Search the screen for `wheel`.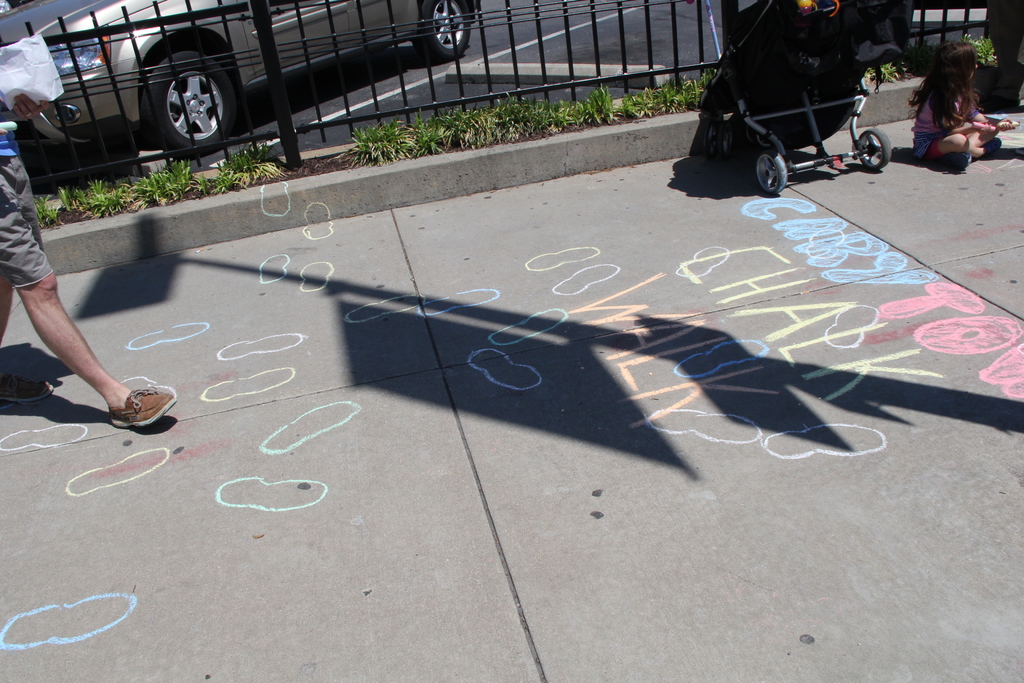
Found at left=412, top=0, right=472, bottom=60.
